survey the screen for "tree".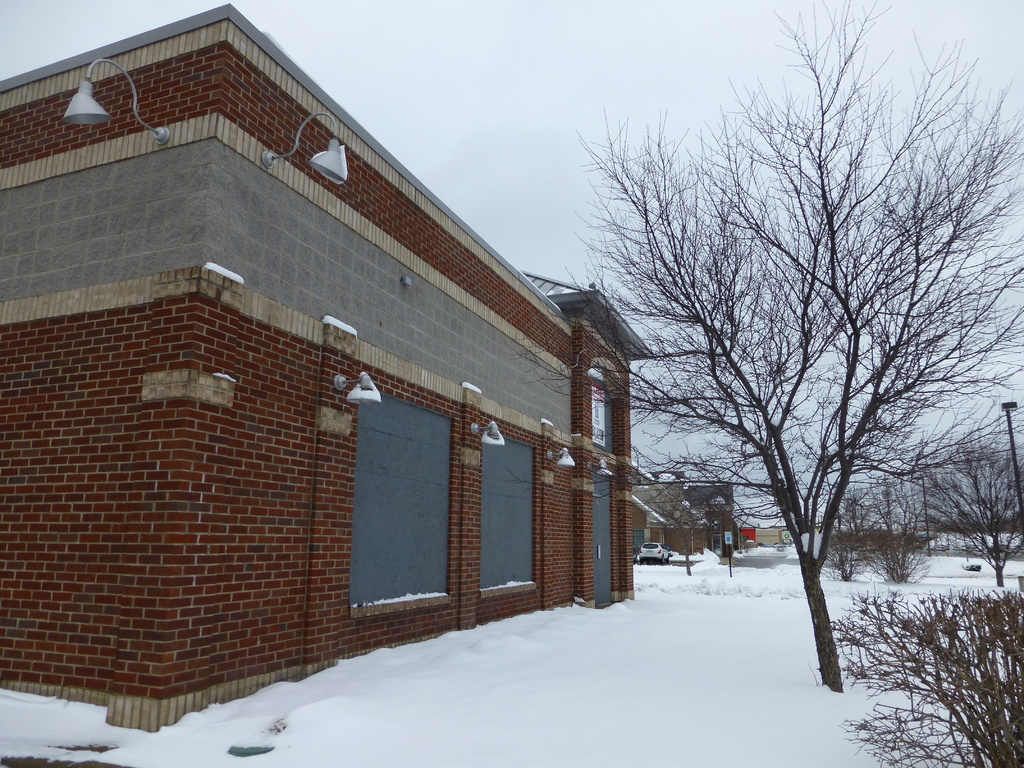
Survey found: <box>833,460,913,586</box>.
